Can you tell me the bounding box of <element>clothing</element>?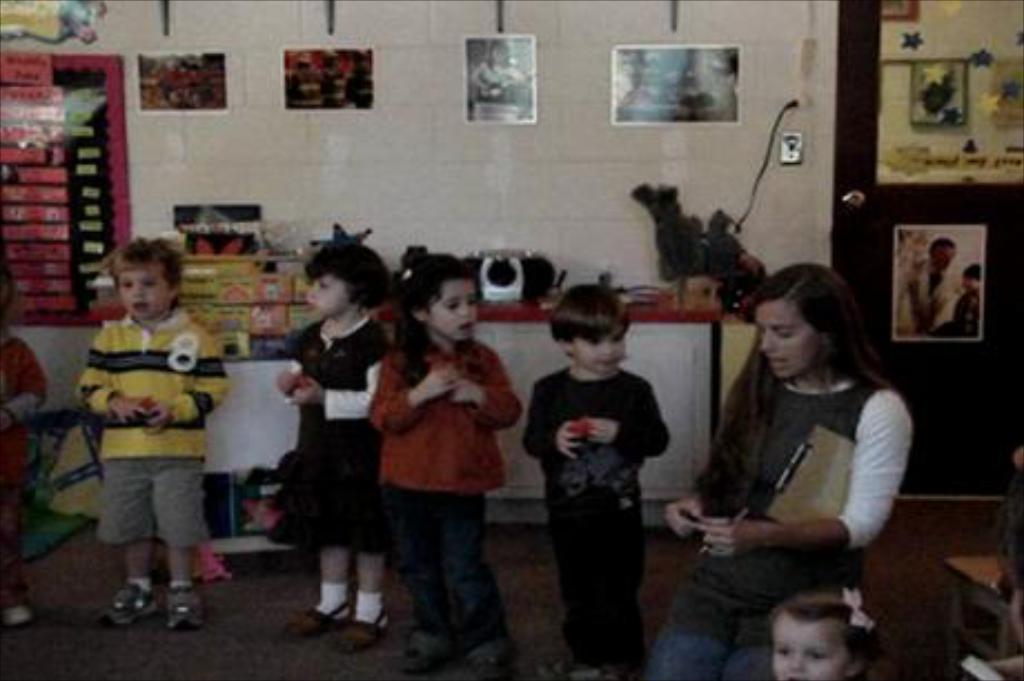
bbox=[643, 381, 913, 679].
